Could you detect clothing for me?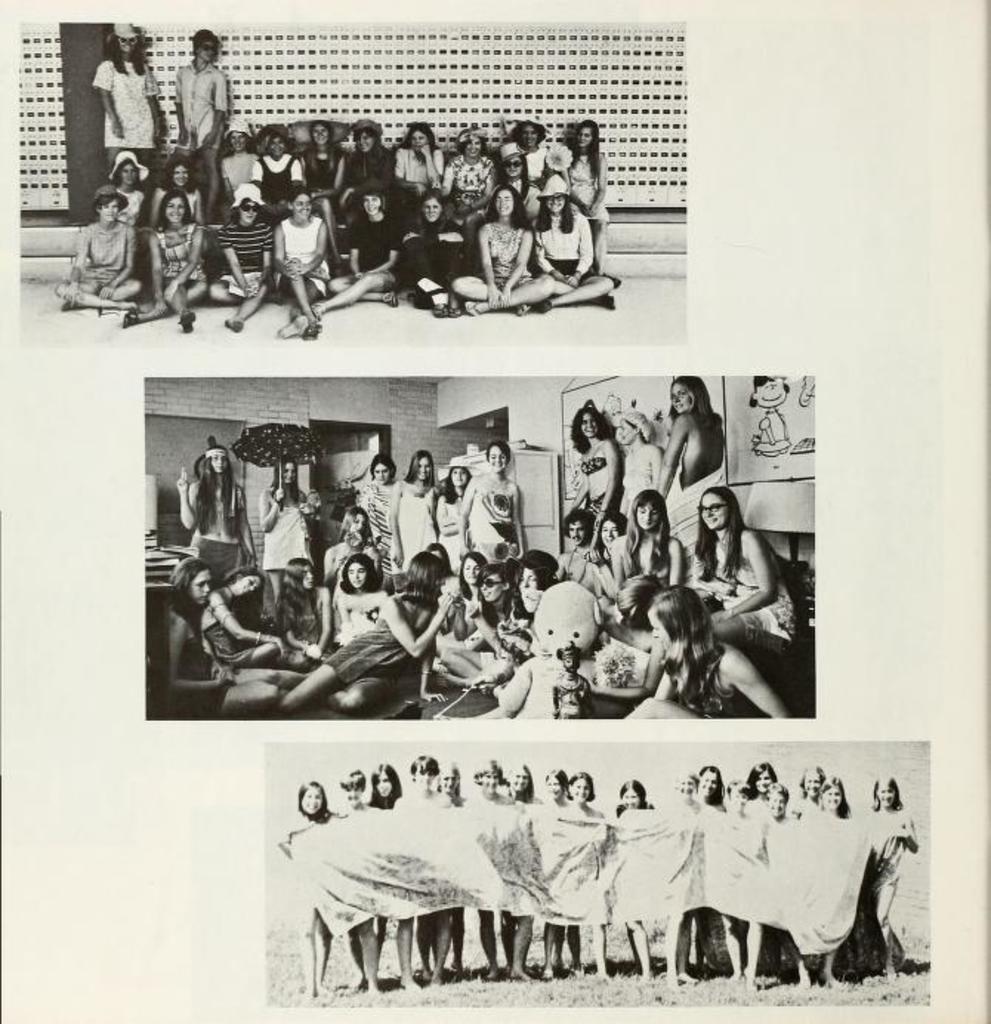
Detection result: (451,164,487,215).
